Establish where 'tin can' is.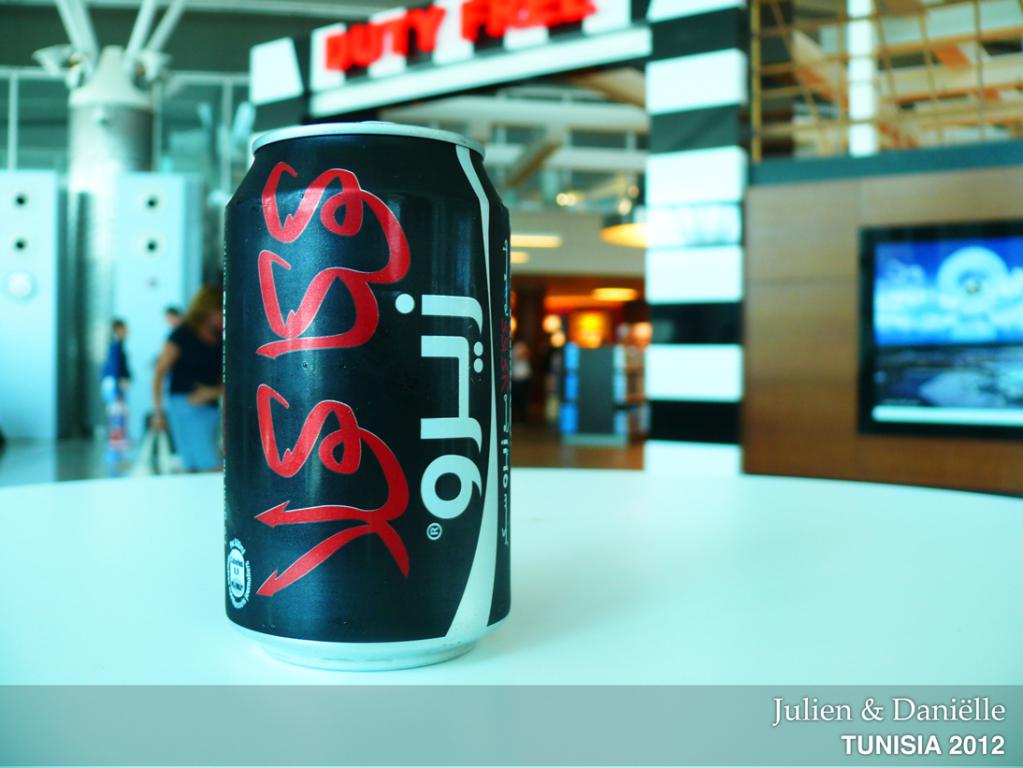
Established at crop(211, 118, 515, 684).
